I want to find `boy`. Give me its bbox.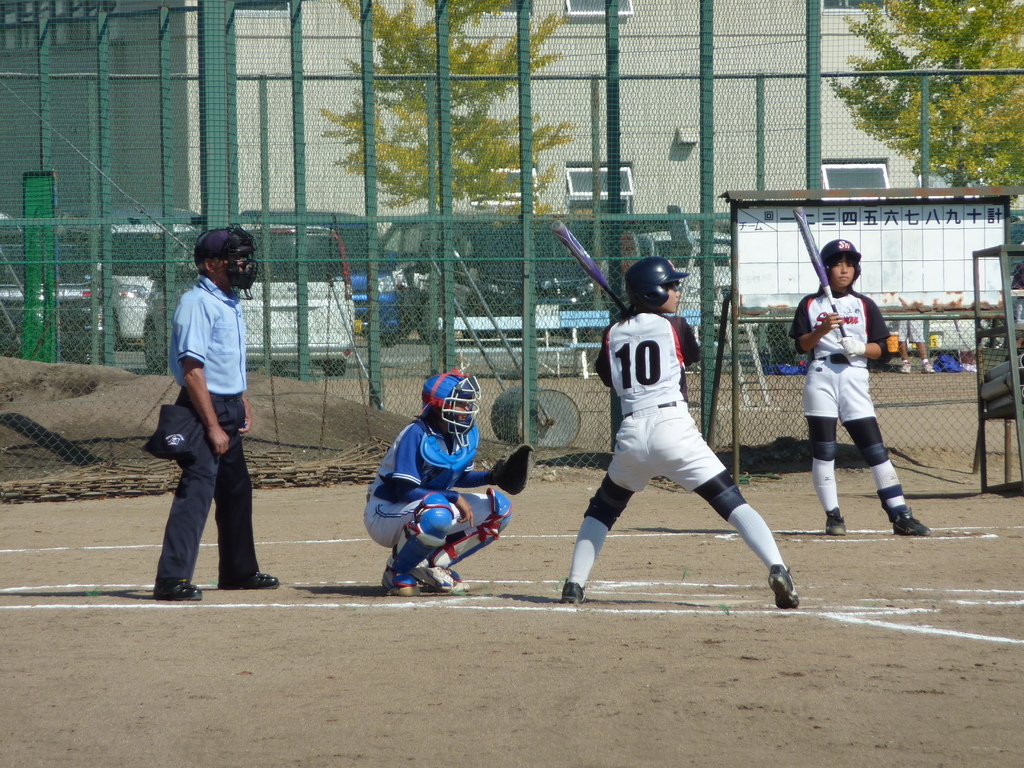
<box>362,368,534,598</box>.
